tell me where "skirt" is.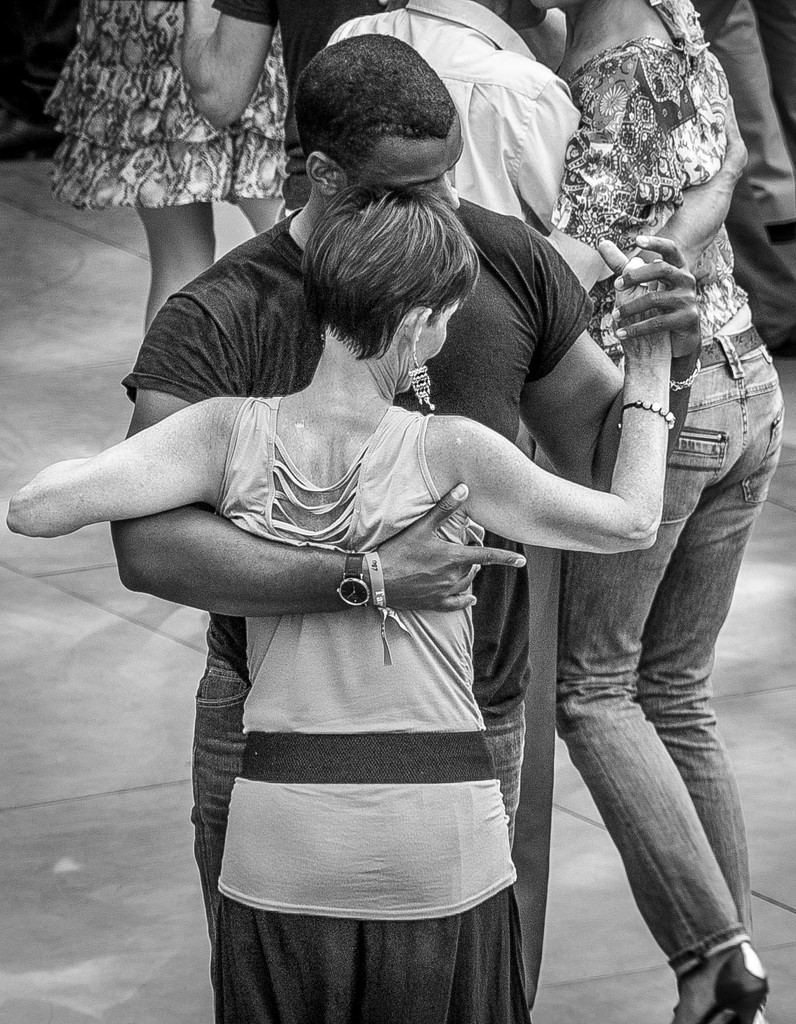
"skirt" is at <region>44, 0, 292, 209</region>.
